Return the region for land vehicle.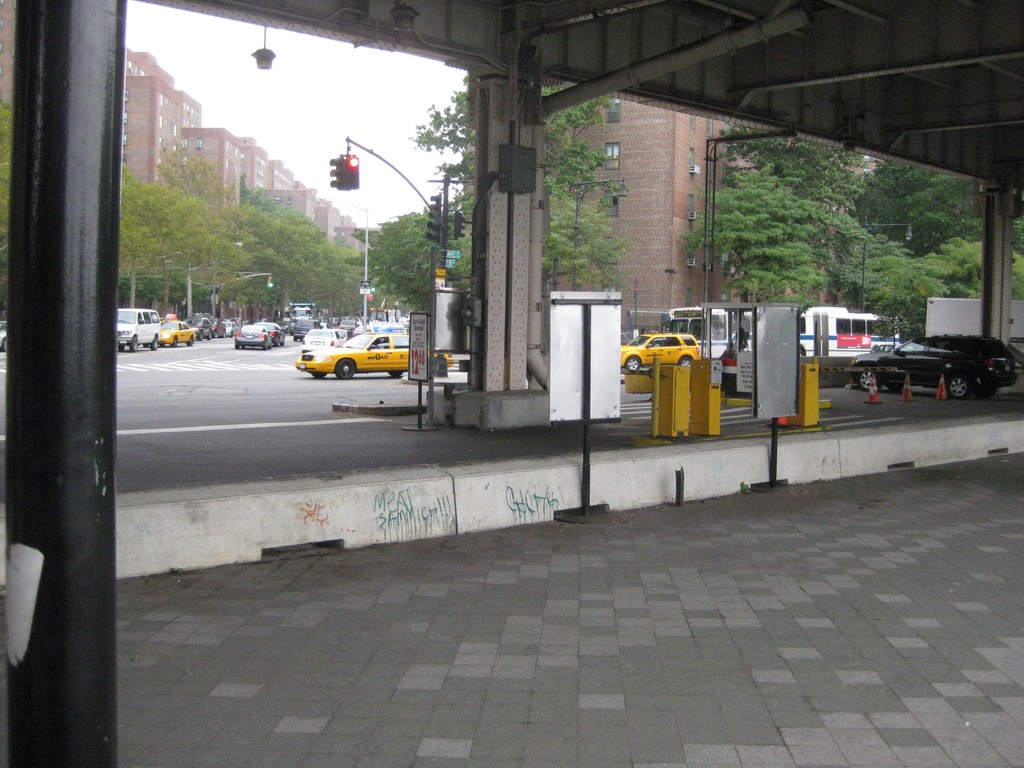
x1=287 y1=300 x2=316 y2=337.
